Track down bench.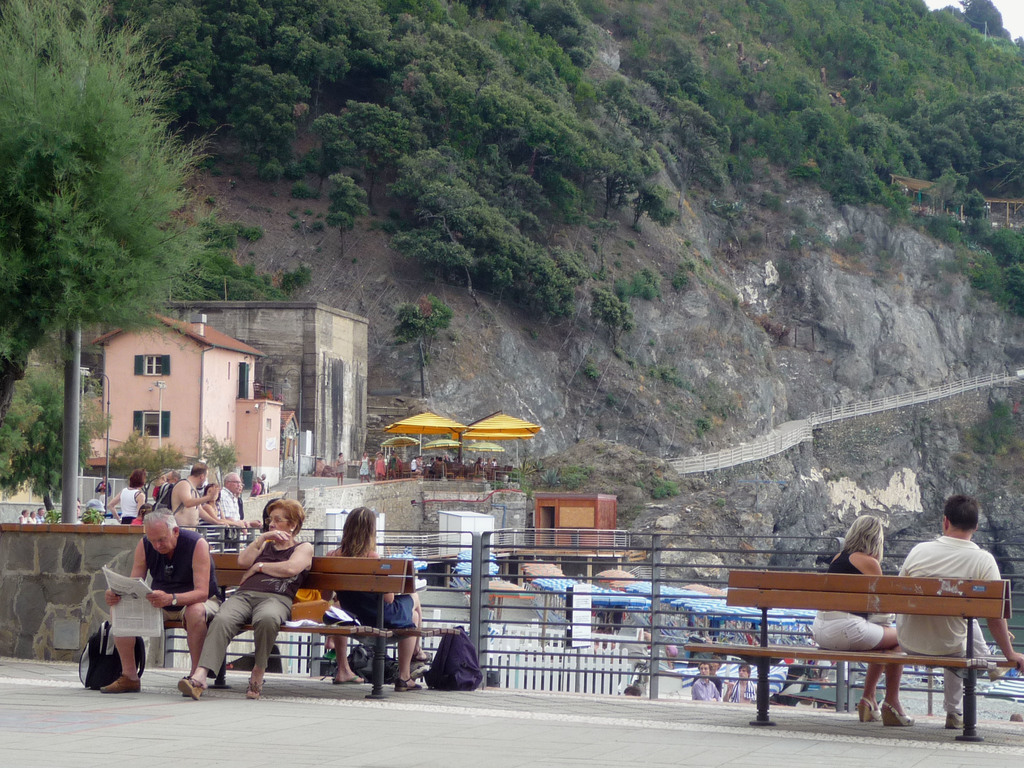
Tracked to <region>360, 557, 464, 692</region>.
